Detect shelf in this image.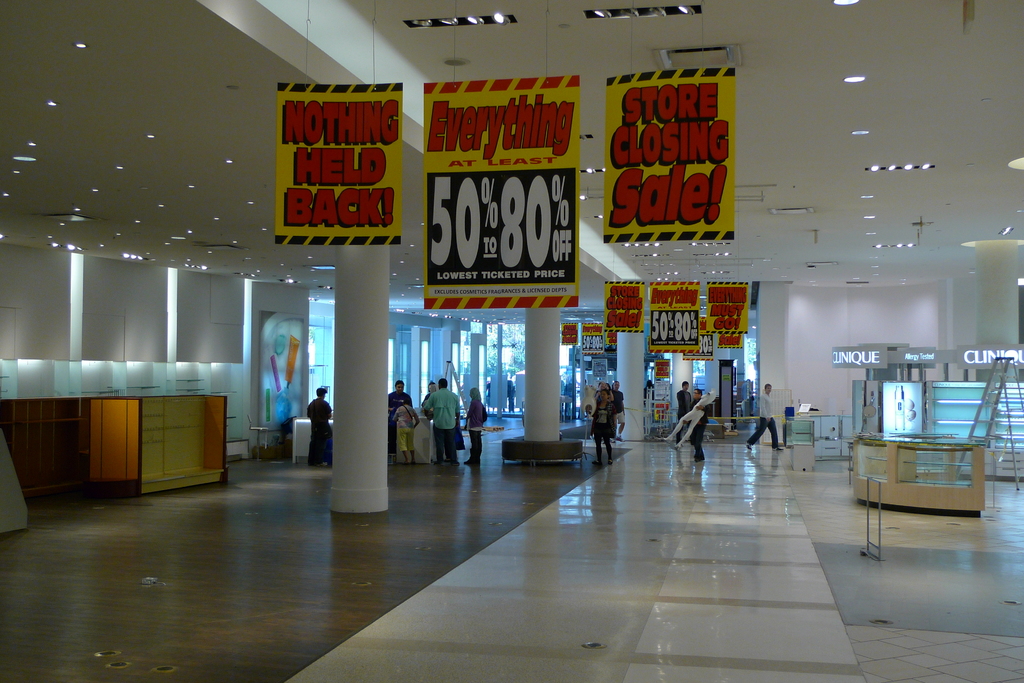
Detection: select_region(126, 390, 221, 495).
